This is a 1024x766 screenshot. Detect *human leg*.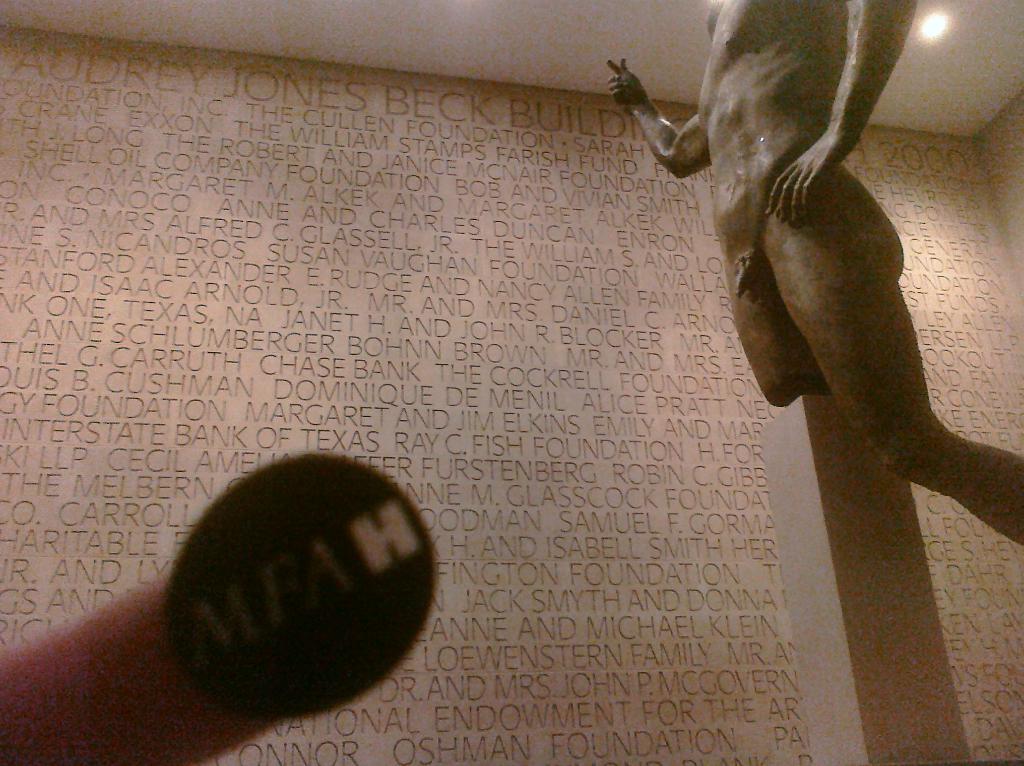
bbox=[746, 138, 1023, 544].
